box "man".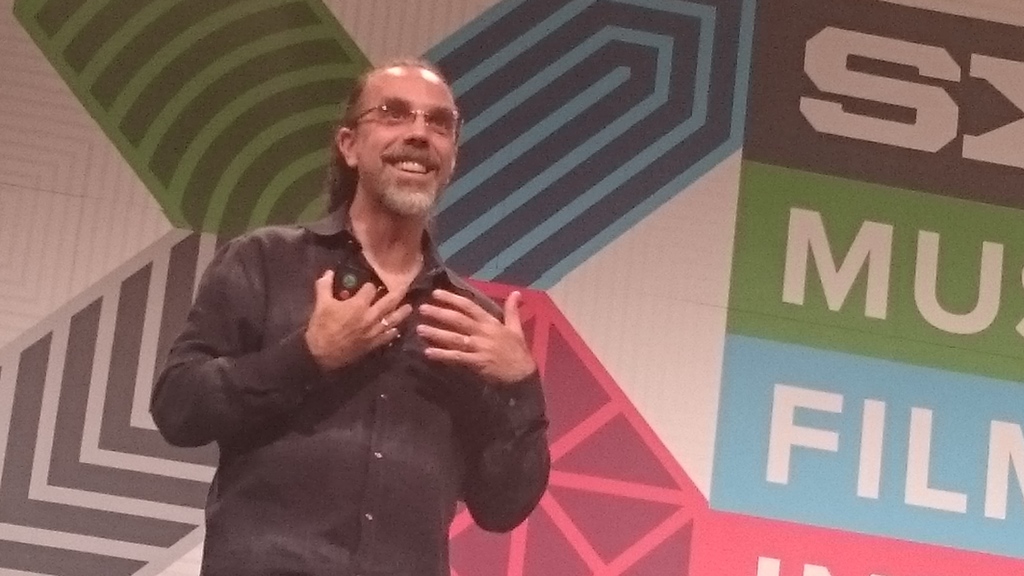
<region>146, 55, 552, 575</region>.
